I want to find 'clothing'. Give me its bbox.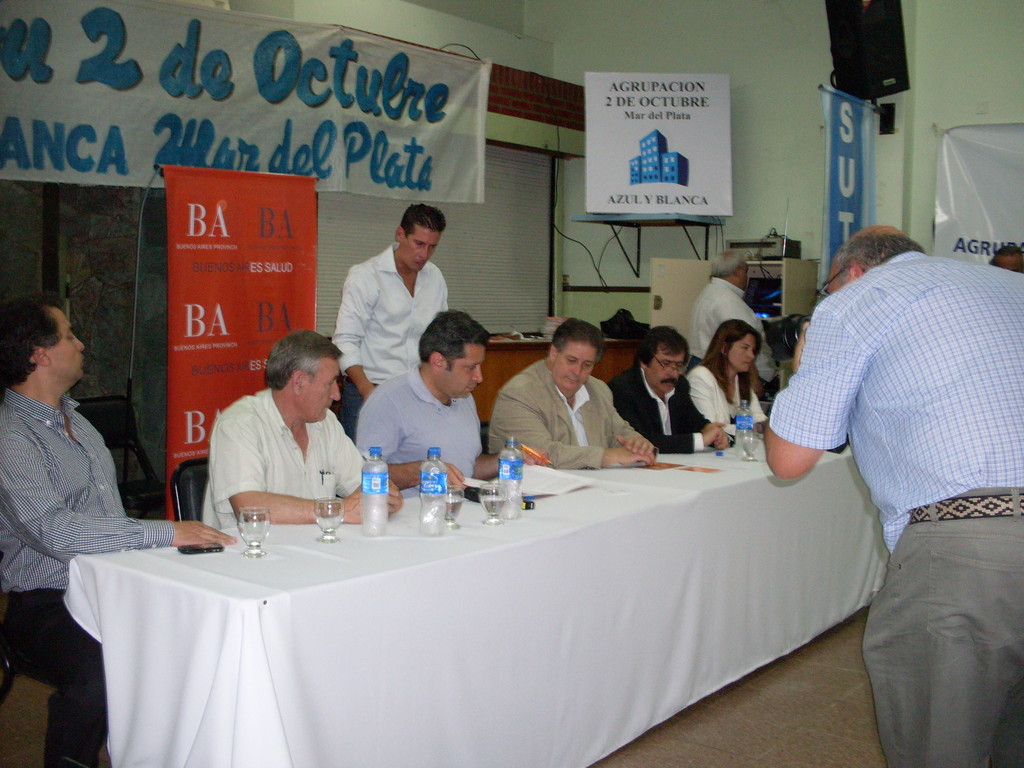
<box>690,273,780,385</box>.
